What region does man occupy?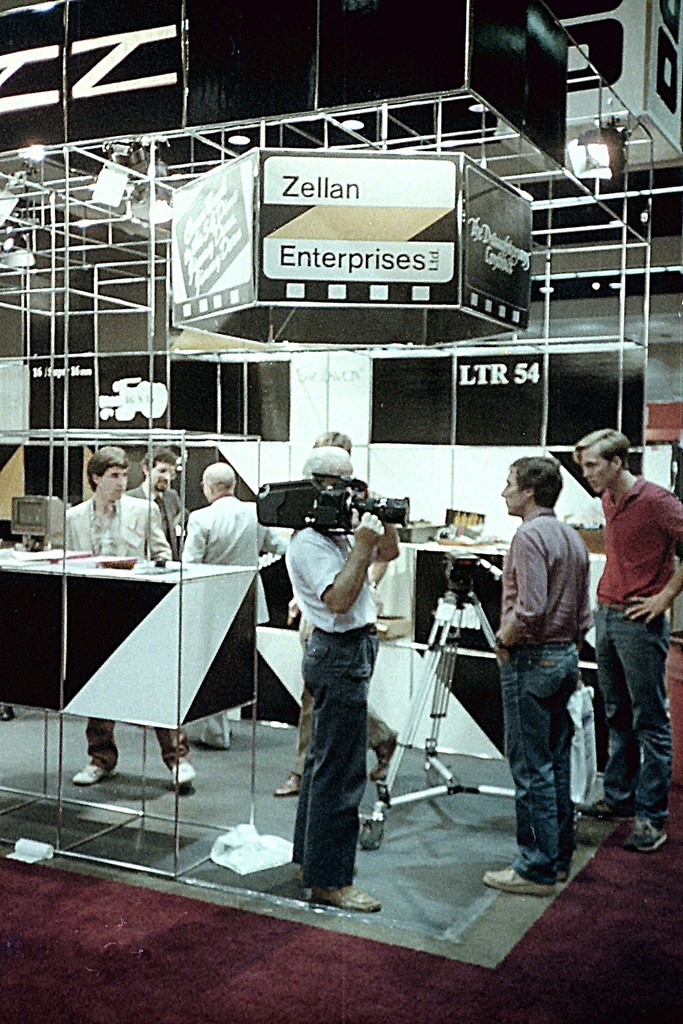
<region>54, 455, 197, 788</region>.
